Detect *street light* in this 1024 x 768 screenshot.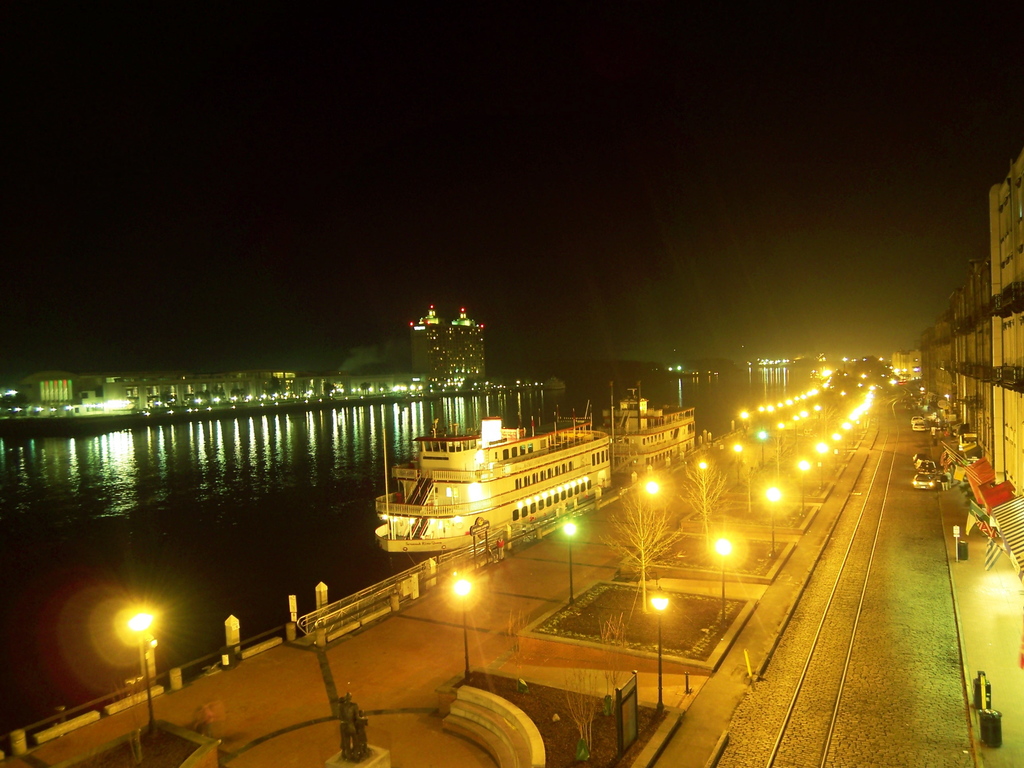
Detection: BBox(841, 416, 857, 445).
